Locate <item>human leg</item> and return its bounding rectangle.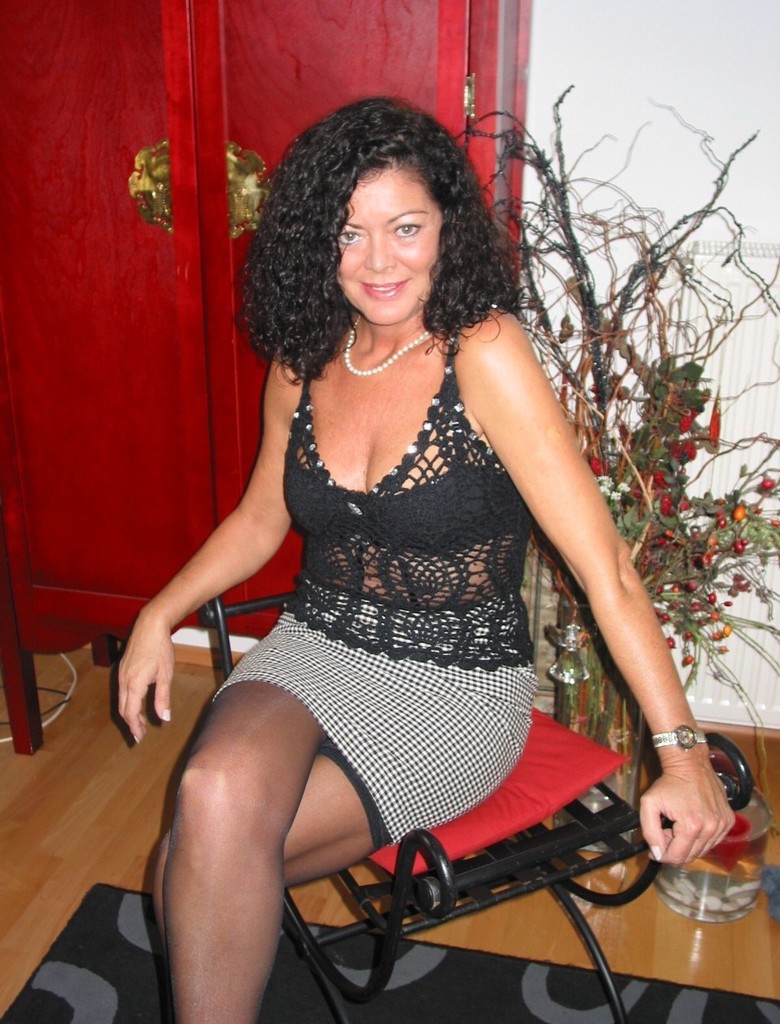
(x1=150, y1=600, x2=539, y2=939).
